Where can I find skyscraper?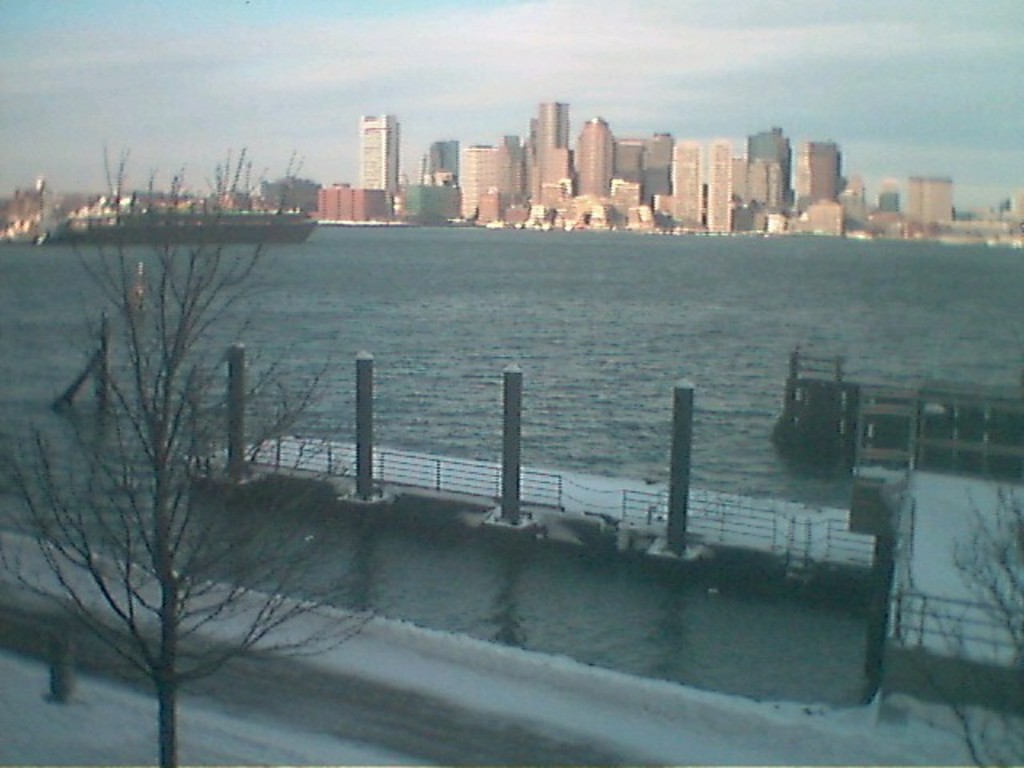
You can find it at 619 128 675 198.
